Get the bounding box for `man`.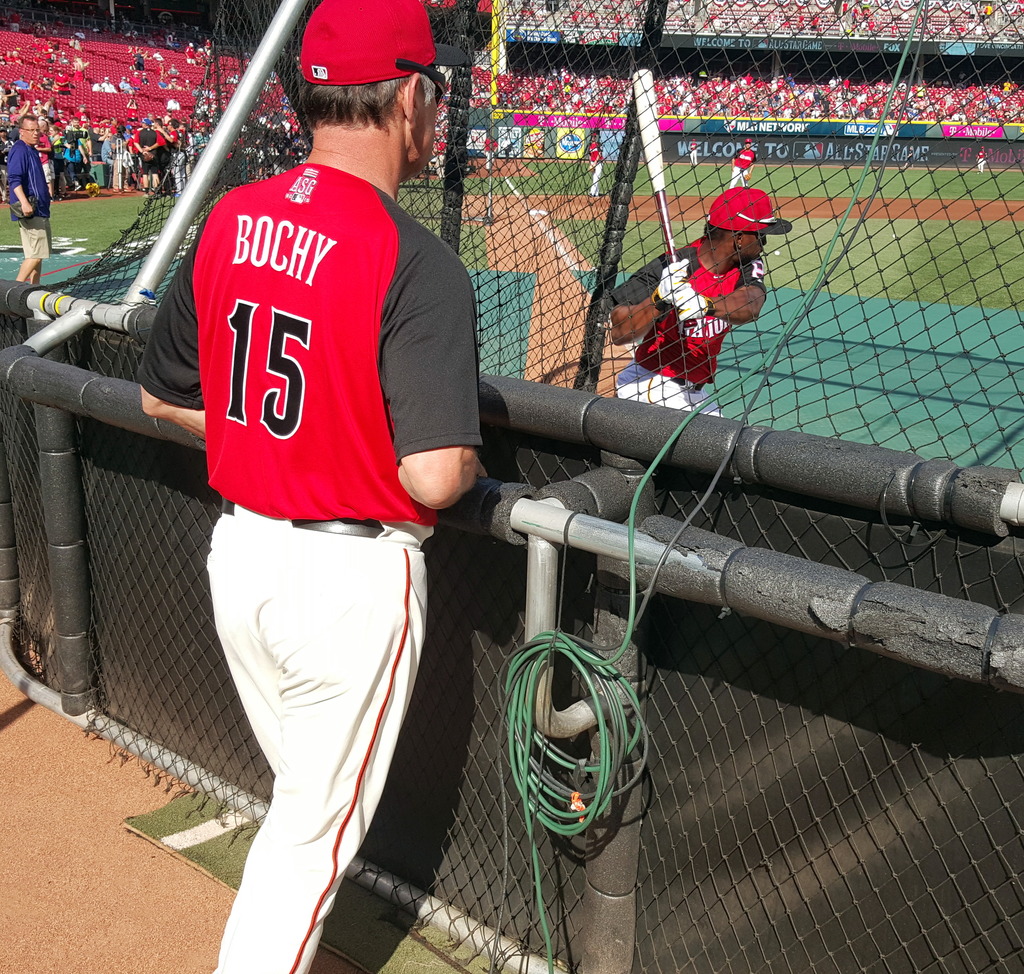
left=166, top=62, right=178, bottom=72.
